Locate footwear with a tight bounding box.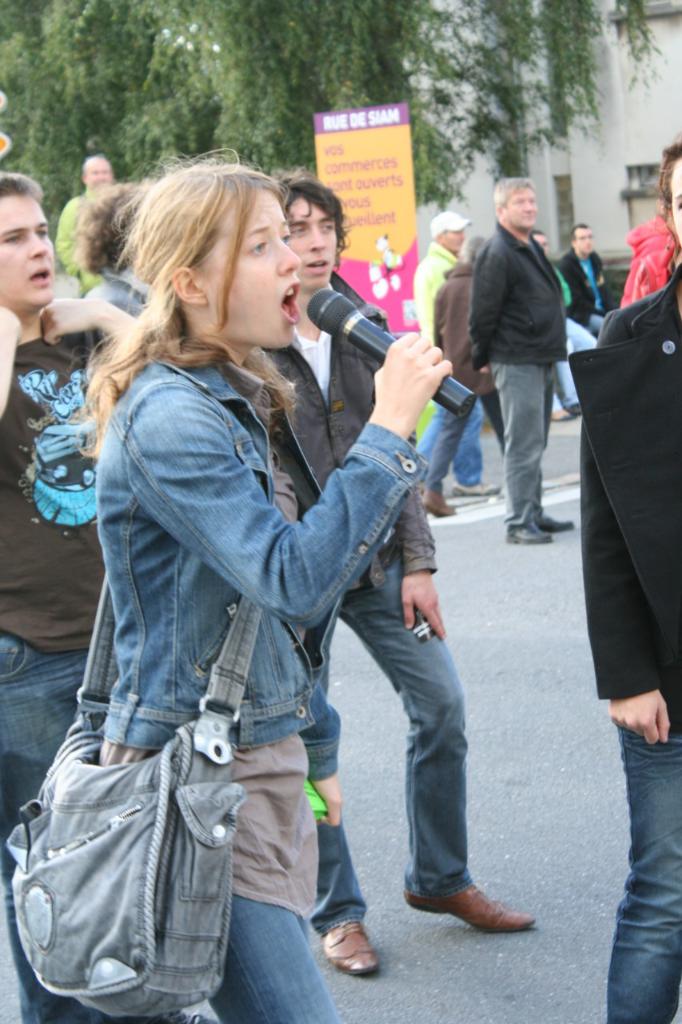
box(538, 510, 573, 538).
